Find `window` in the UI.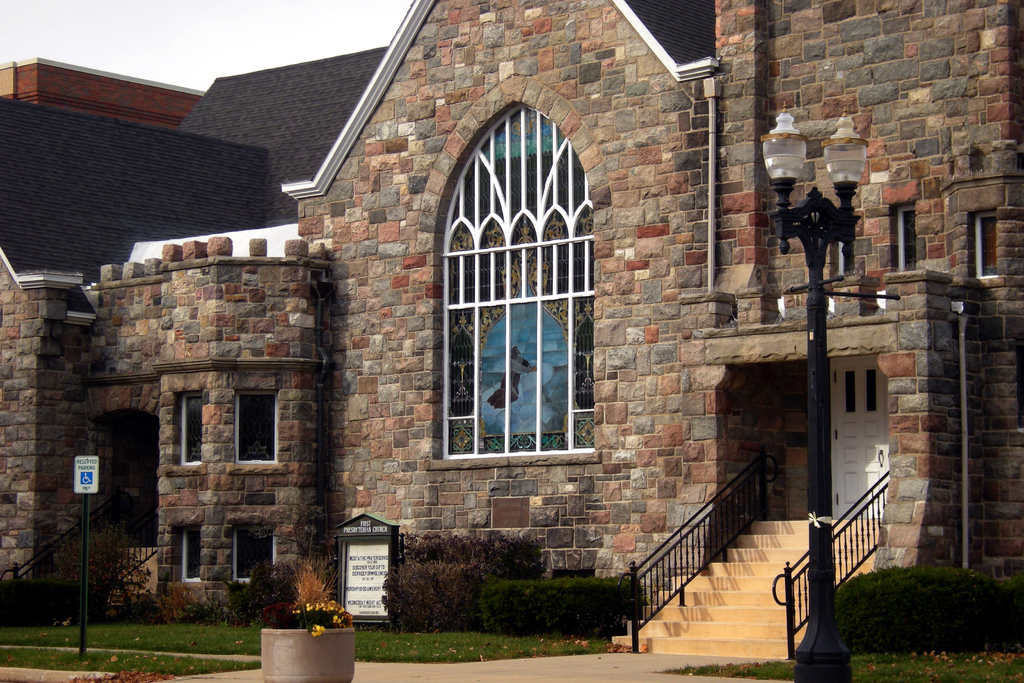
UI element at pyautogui.locateOnScreen(169, 391, 204, 470).
